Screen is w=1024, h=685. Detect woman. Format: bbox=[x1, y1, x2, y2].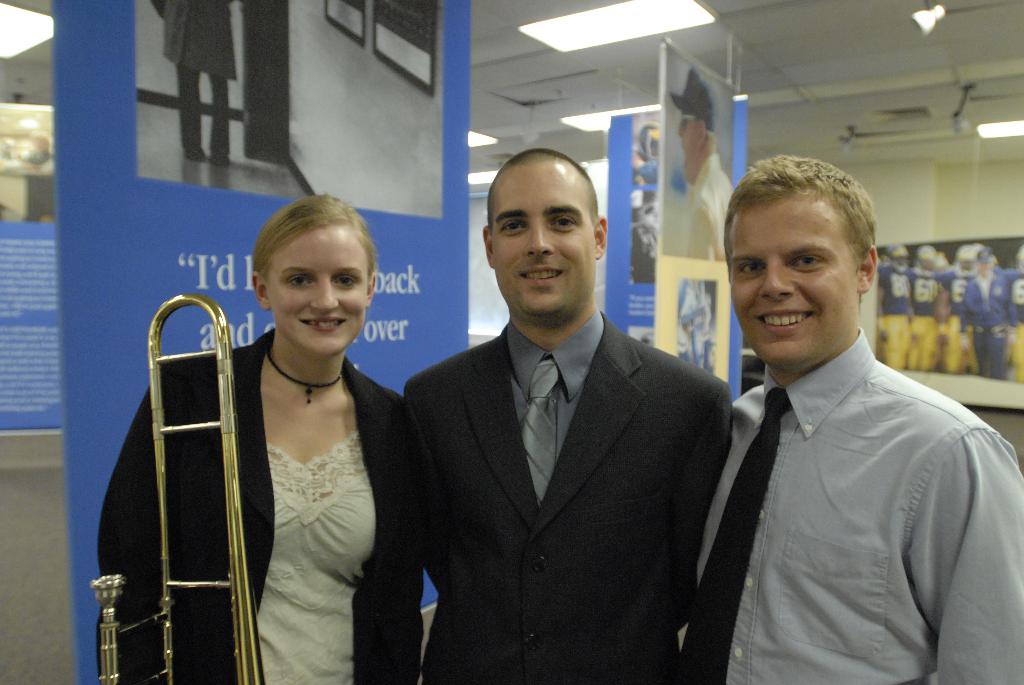
bbox=[134, 185, 396, 684].
